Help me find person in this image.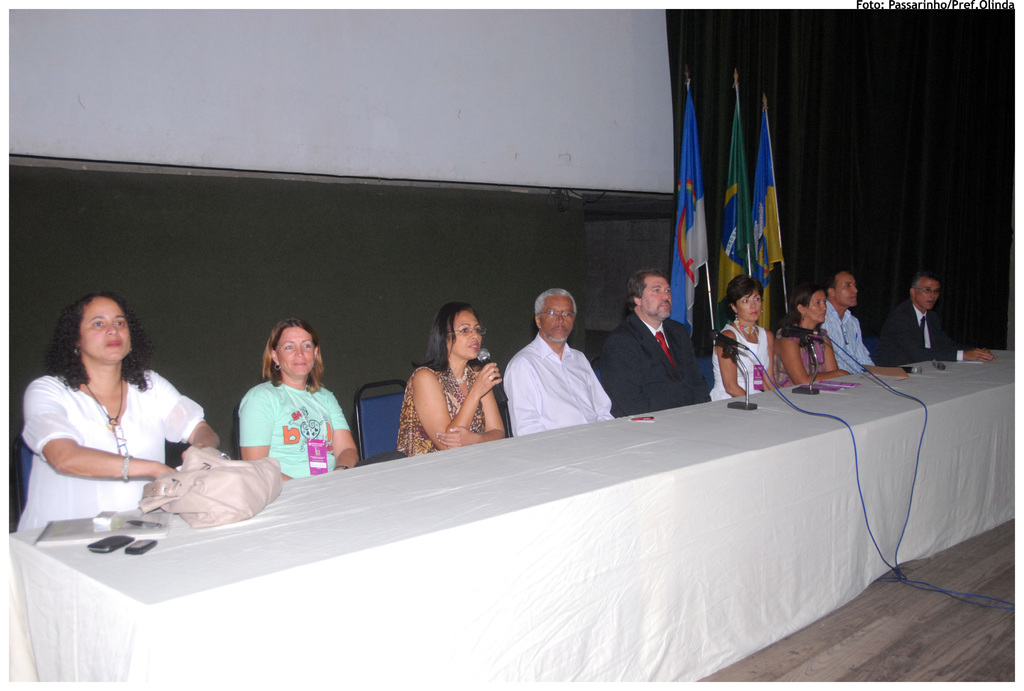
Found it: x1=880, y1=268, x2=994, y2=364.
